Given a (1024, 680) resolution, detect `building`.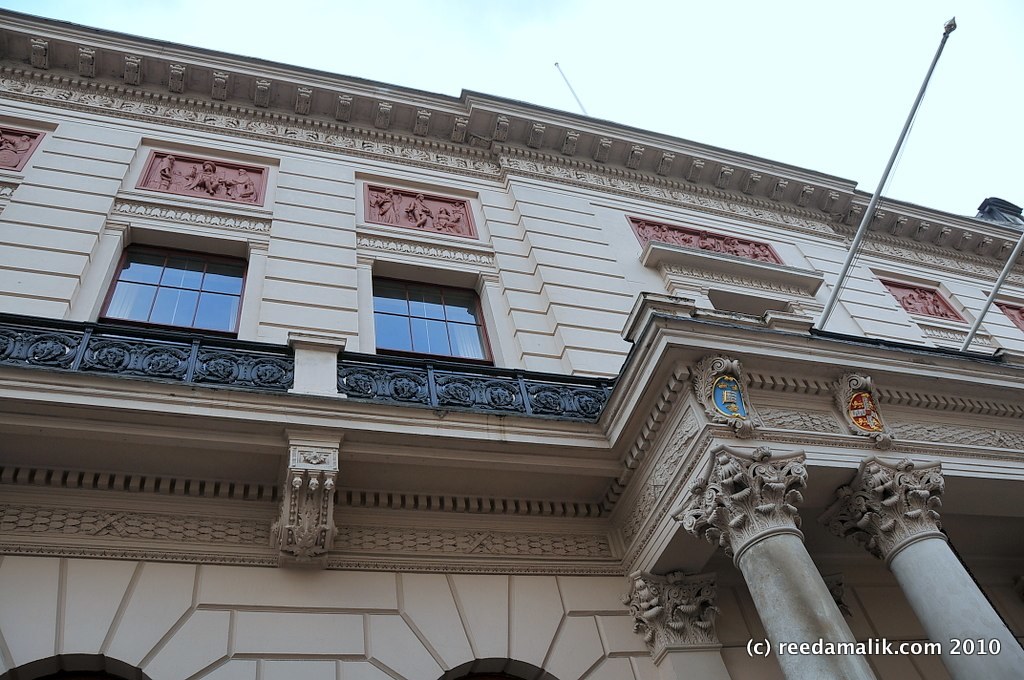
bbox(0, 11, 1023, 679).
